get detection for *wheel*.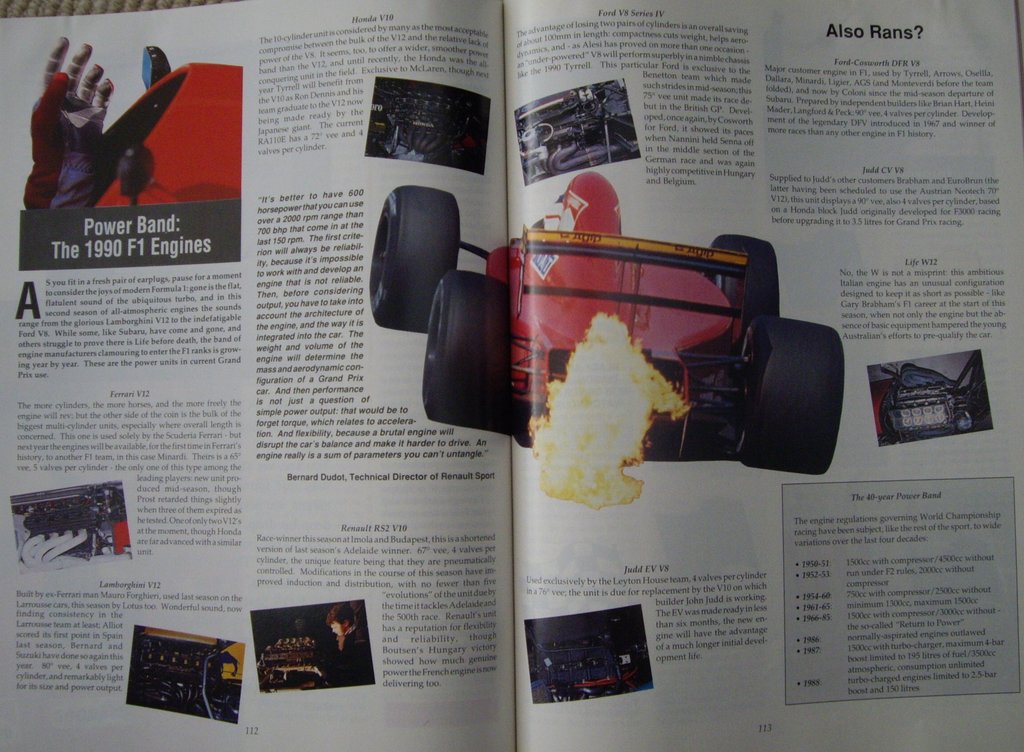
Detection: x1=709, y1=234, x2=783, y2=337.
